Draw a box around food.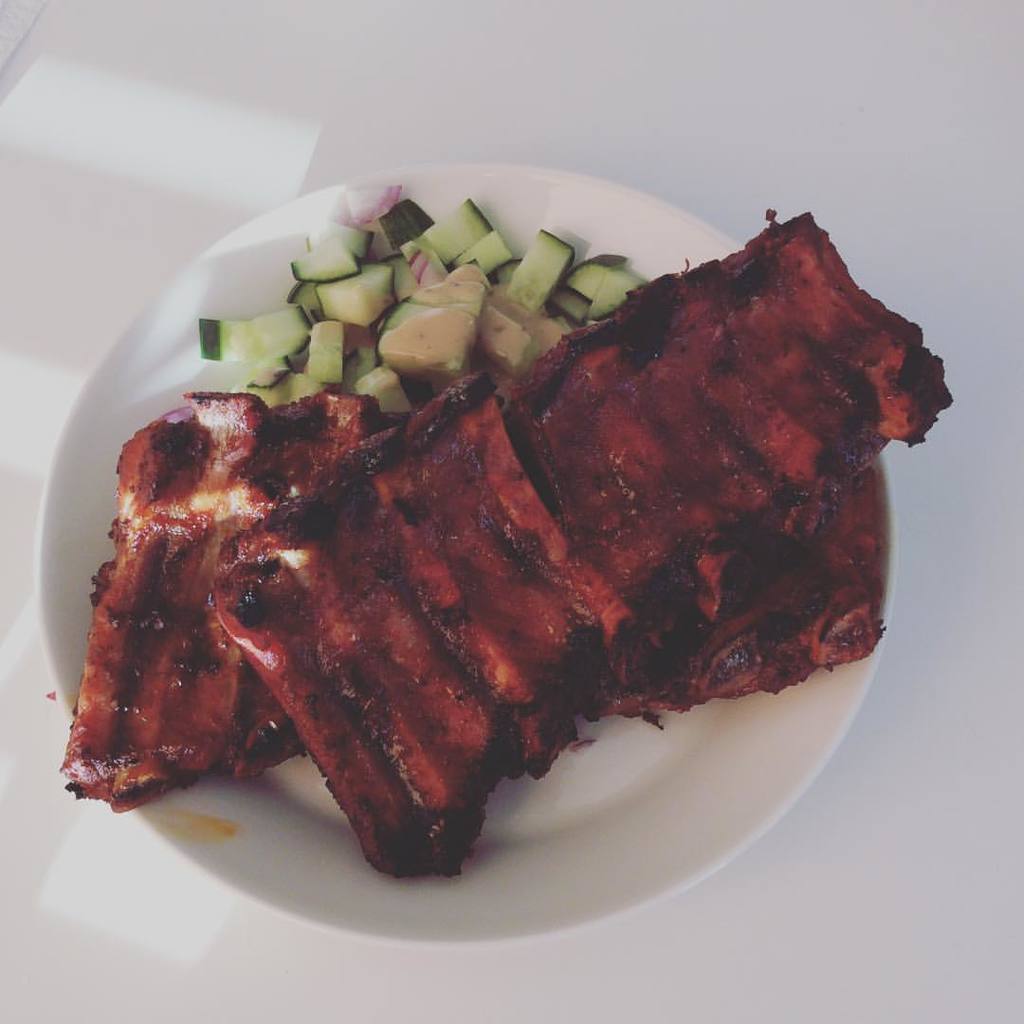
(x1=60, y1=206, x2=948, y2=875).
